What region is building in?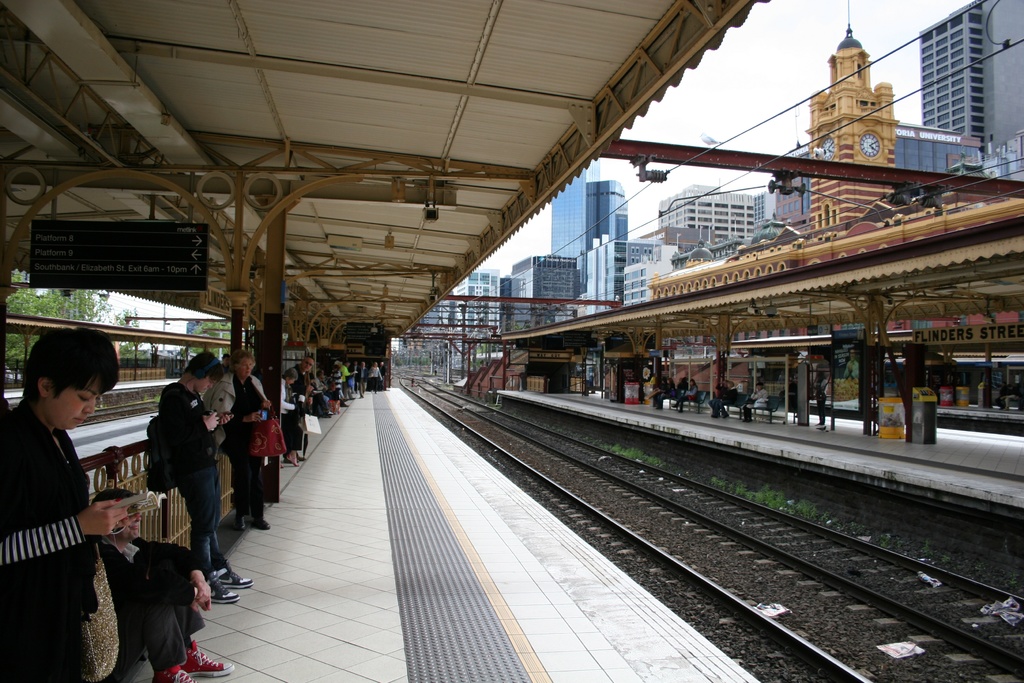
x1=552, y1=162, x2=630, y2=258.
